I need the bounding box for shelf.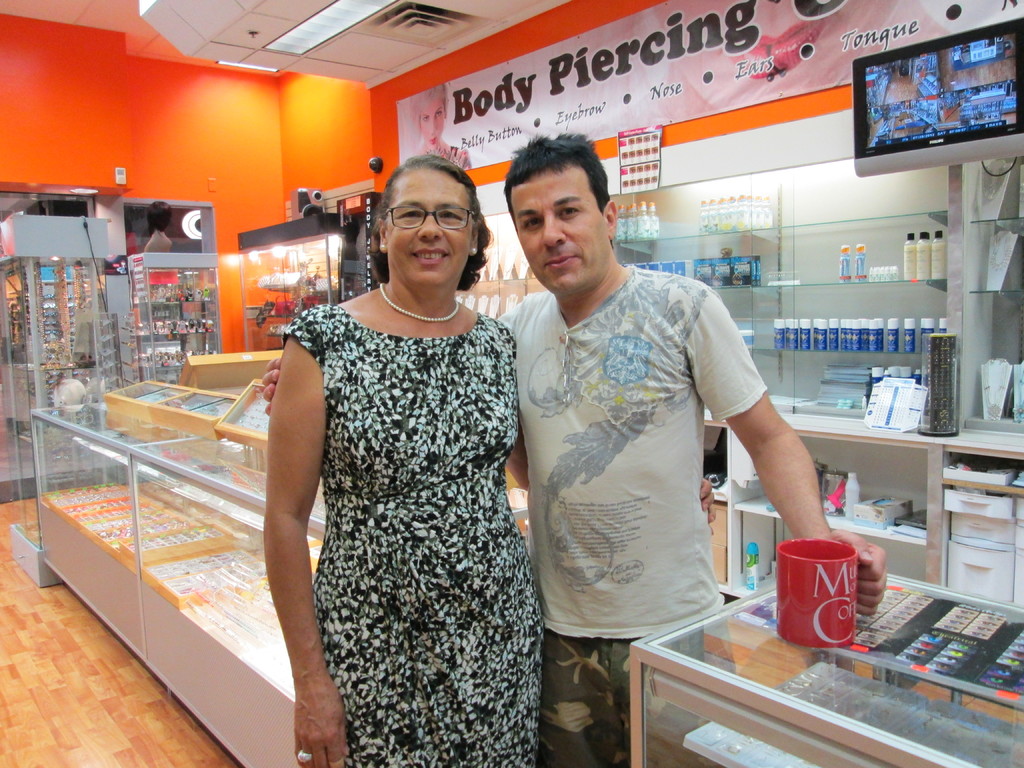
Here it is: x1=122, y1=253, x2=230, y2=388.
